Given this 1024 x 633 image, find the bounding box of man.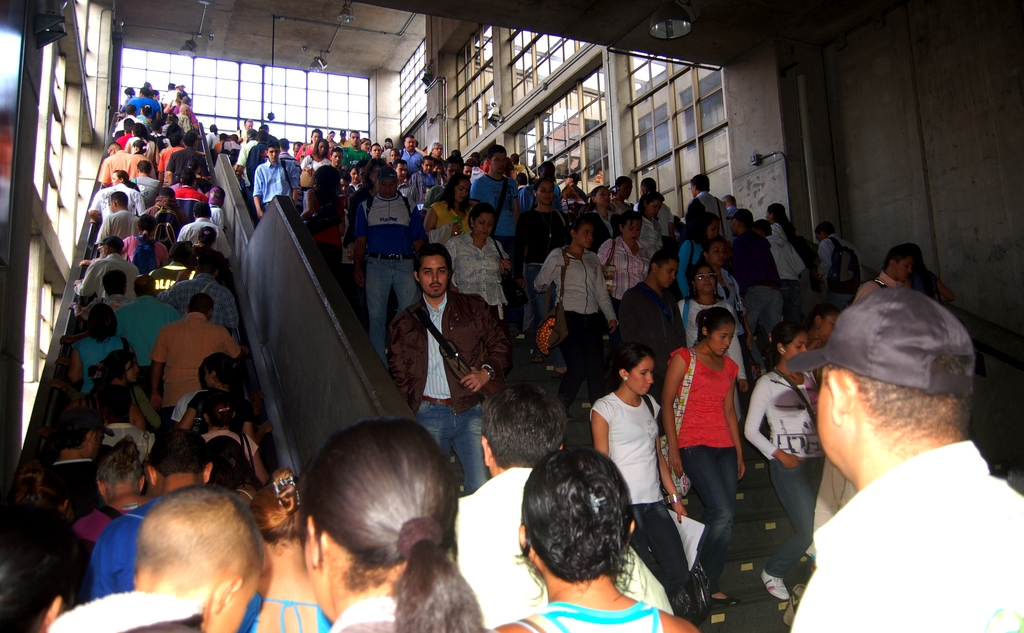
left=388, top=243, right=509, bottom=488.
